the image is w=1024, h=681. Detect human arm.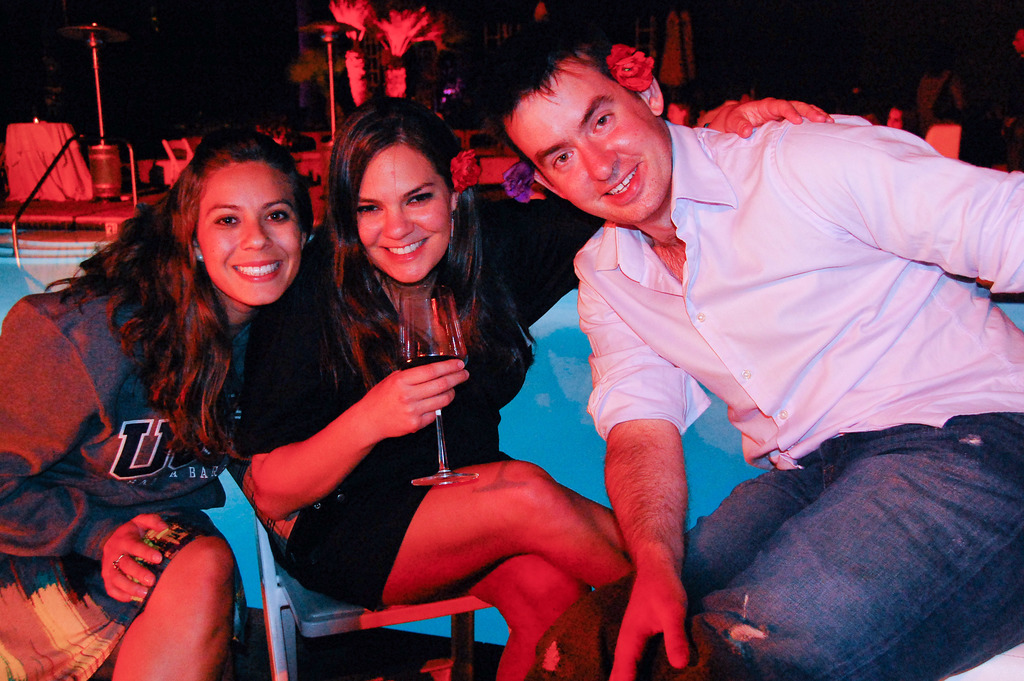
Detection: box=[0, 293, 177, 602].
